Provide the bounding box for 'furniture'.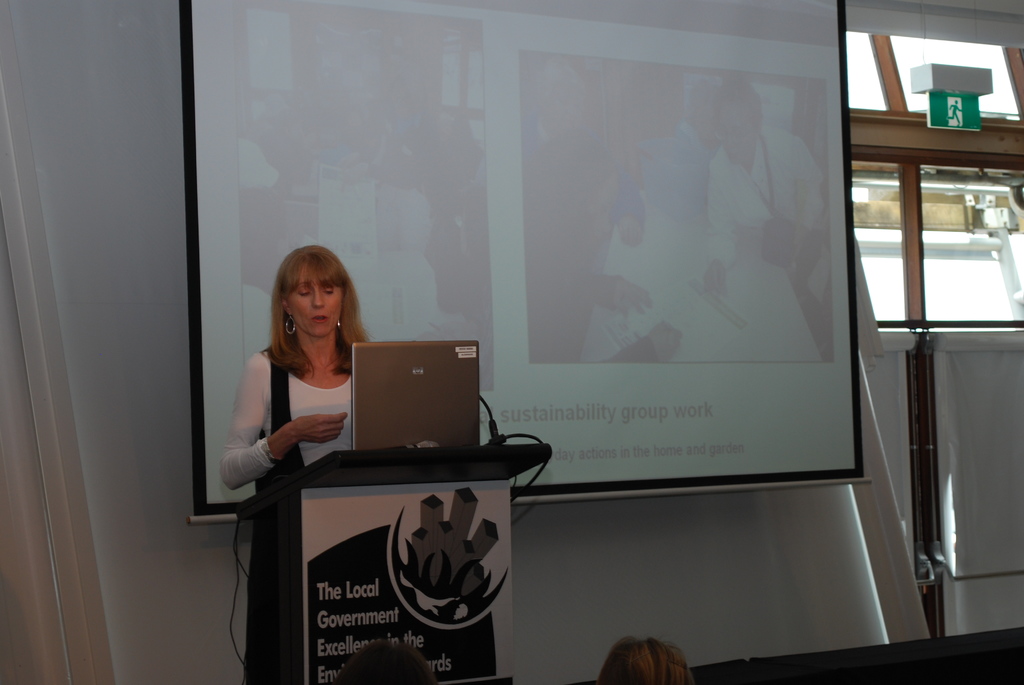
left=230, top=450, right=555, bottom=684.
